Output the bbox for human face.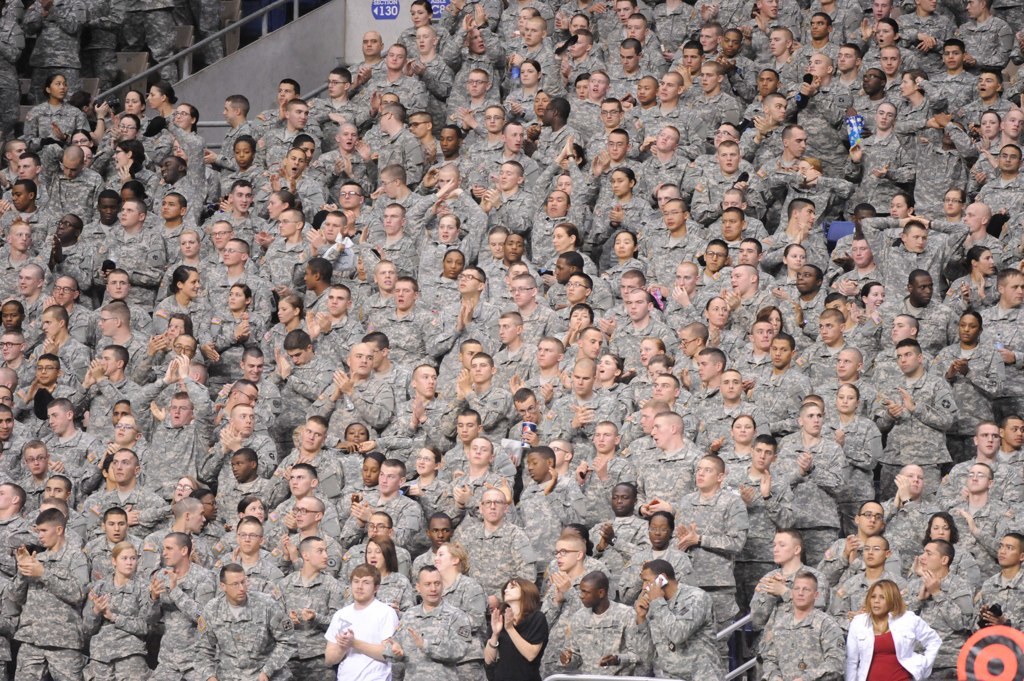
{"x1": 711, "y1": 120, "x2": 738, "y2": 147}.
